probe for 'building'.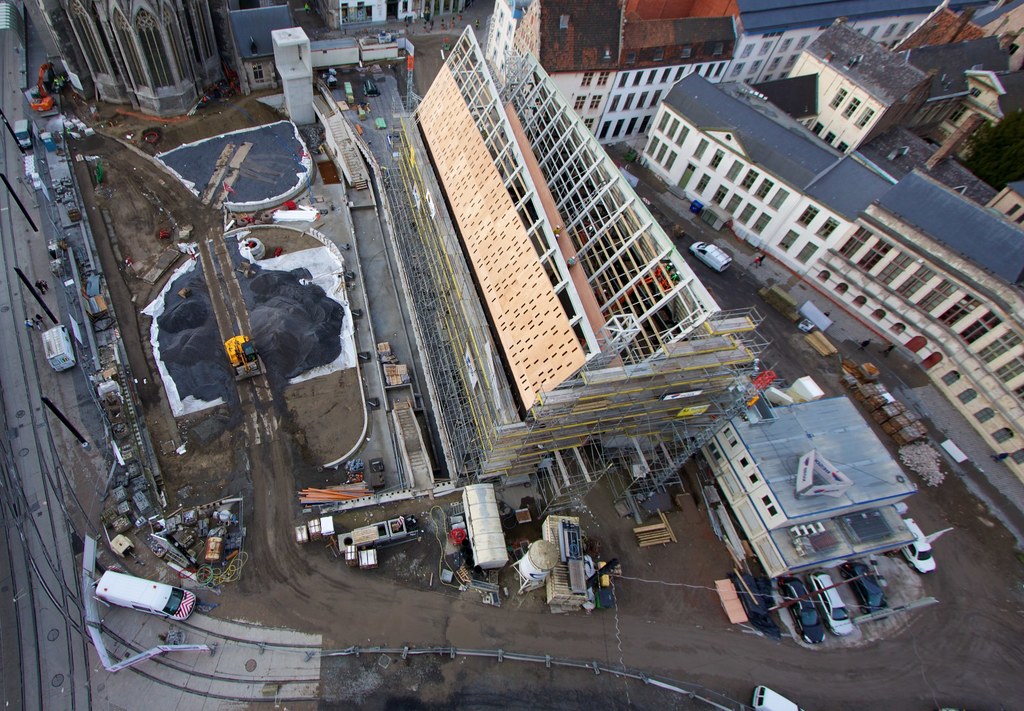
Probe result: <region>24, 0, 214, 116</region>.
